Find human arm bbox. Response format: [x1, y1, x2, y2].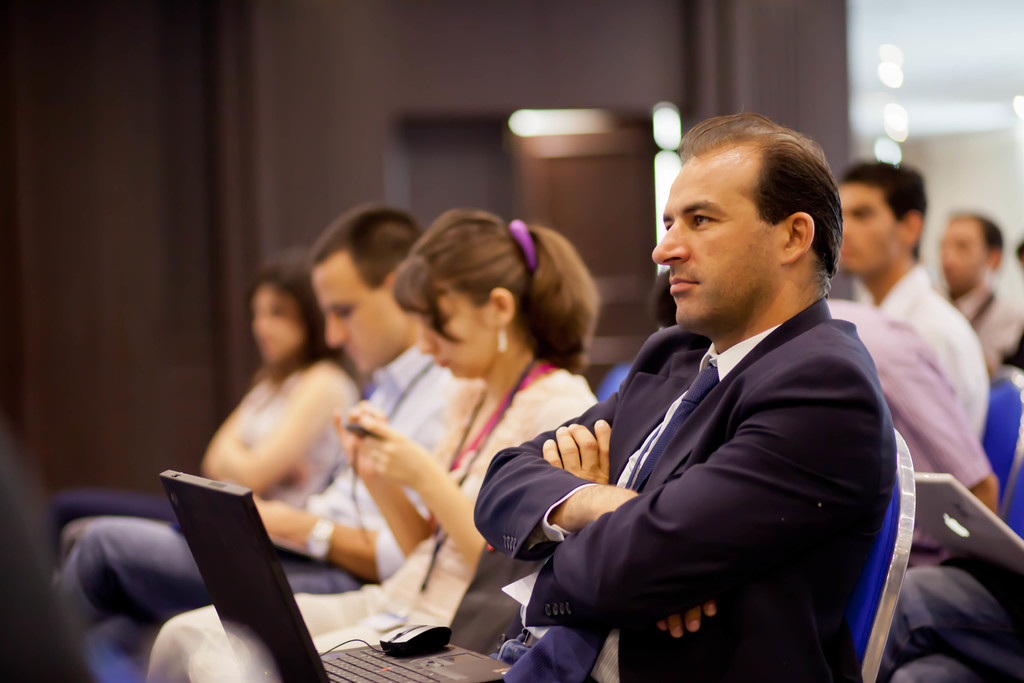
[195, 381, 268, 501].
